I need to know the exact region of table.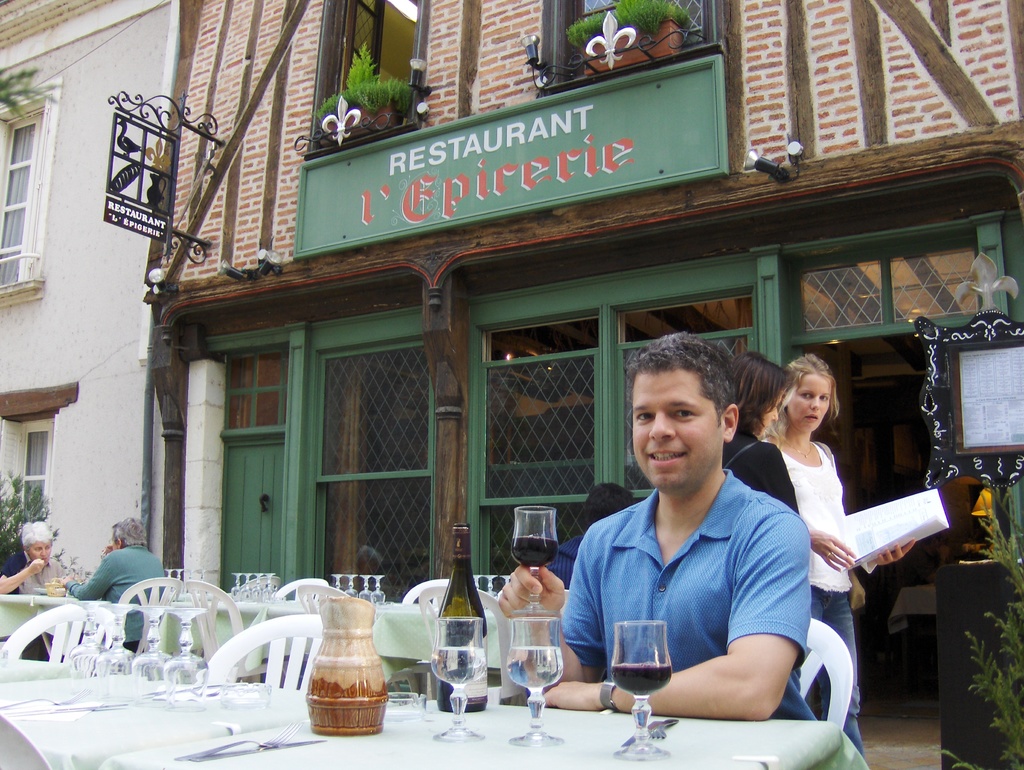
Region: left=163, top=599, right=504, bottom=691.
